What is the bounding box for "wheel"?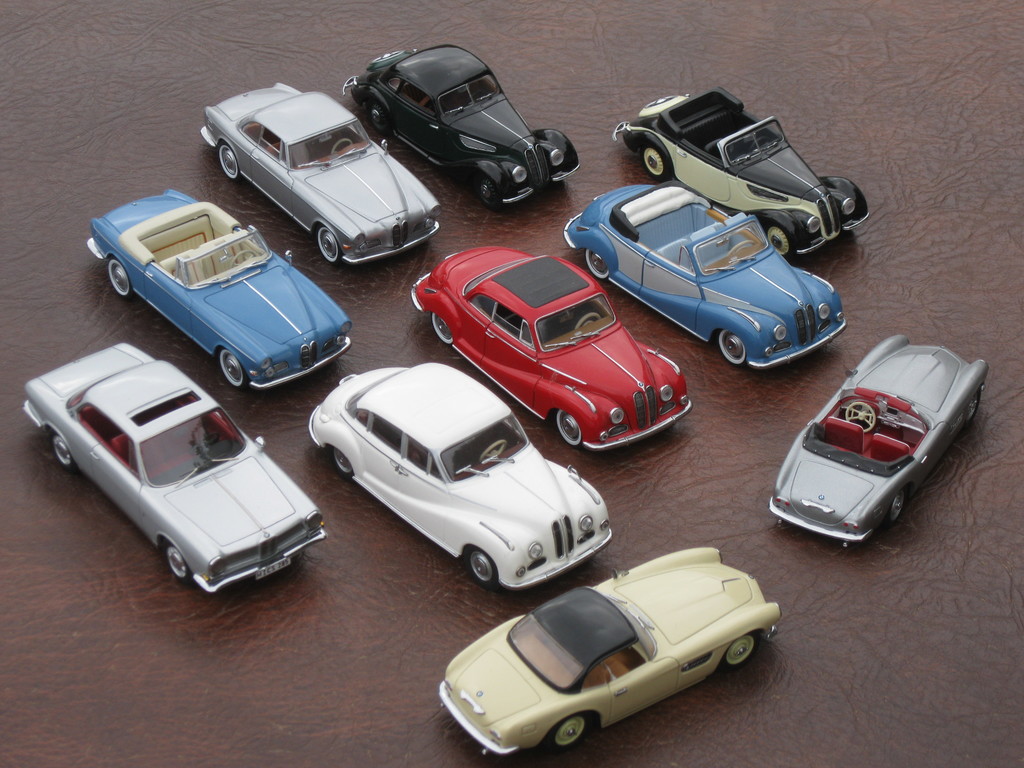
box=[644, 149, 670, 180].
